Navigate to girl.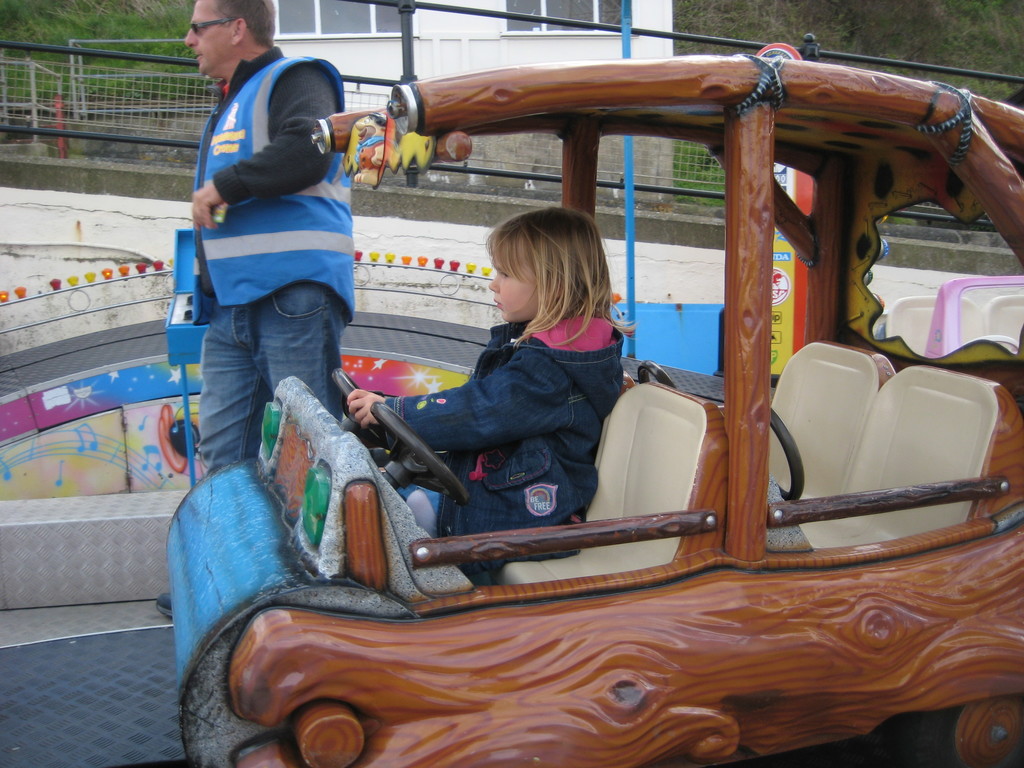
Navigation target: {"left": 339, "top": 207, "right": 627, "bottom": 568}.
